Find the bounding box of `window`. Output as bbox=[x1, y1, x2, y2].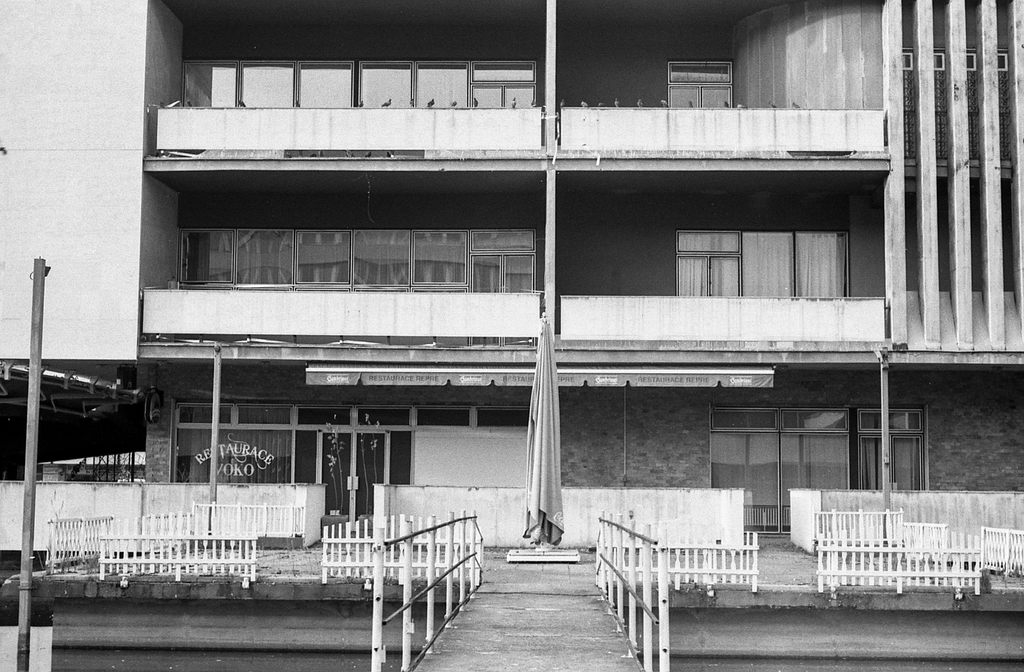
bbox=[481, 399, 534, 425].
